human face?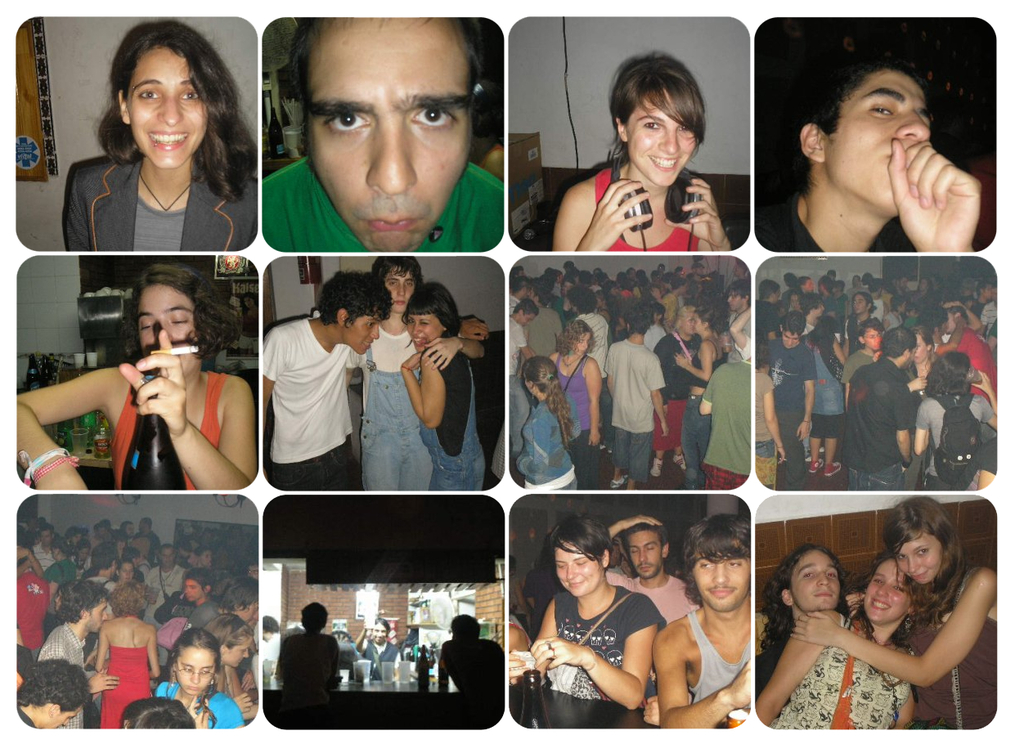
x1=863, y1=561, x2=916, y2=623
